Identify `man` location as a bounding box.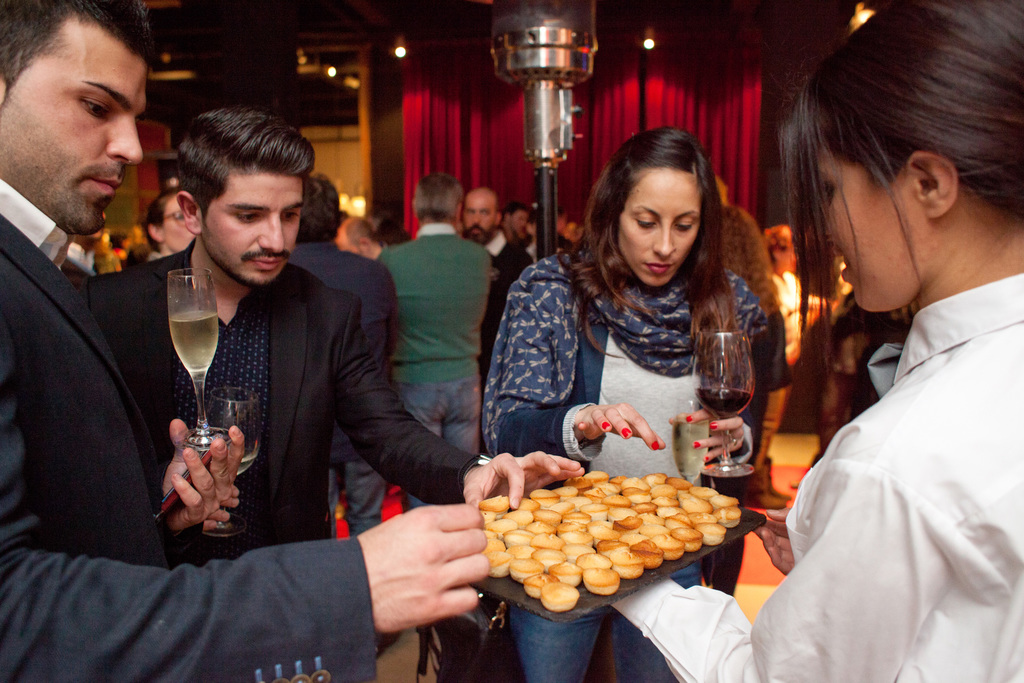
{"x1": 328, "y1": 219, "x2": 378, "y2": 259}.
